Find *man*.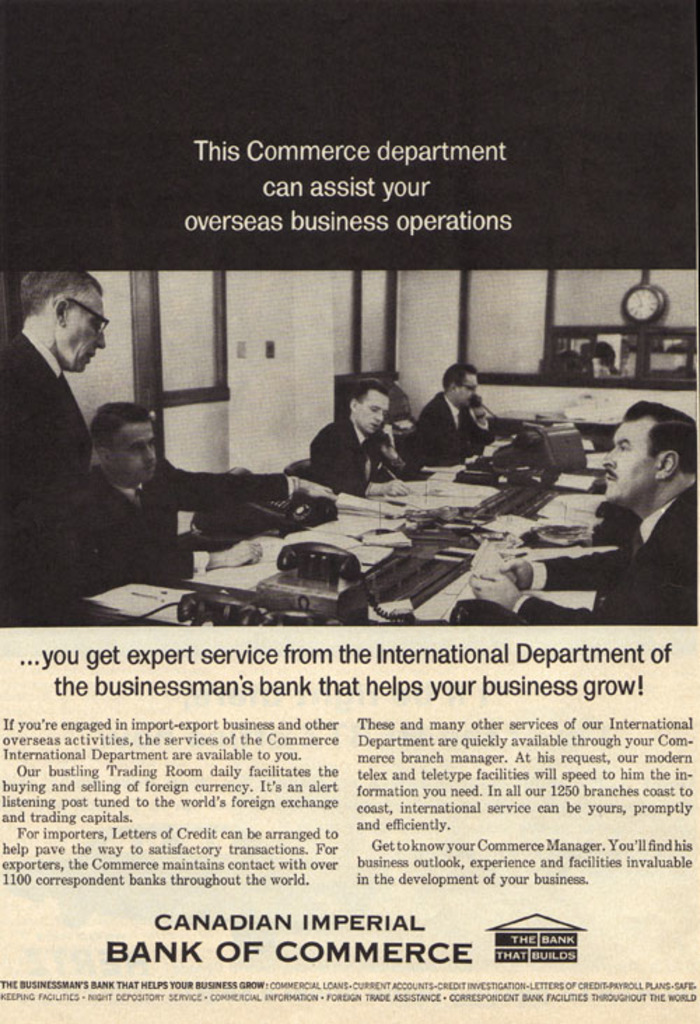
92, 405, 332, 607.
